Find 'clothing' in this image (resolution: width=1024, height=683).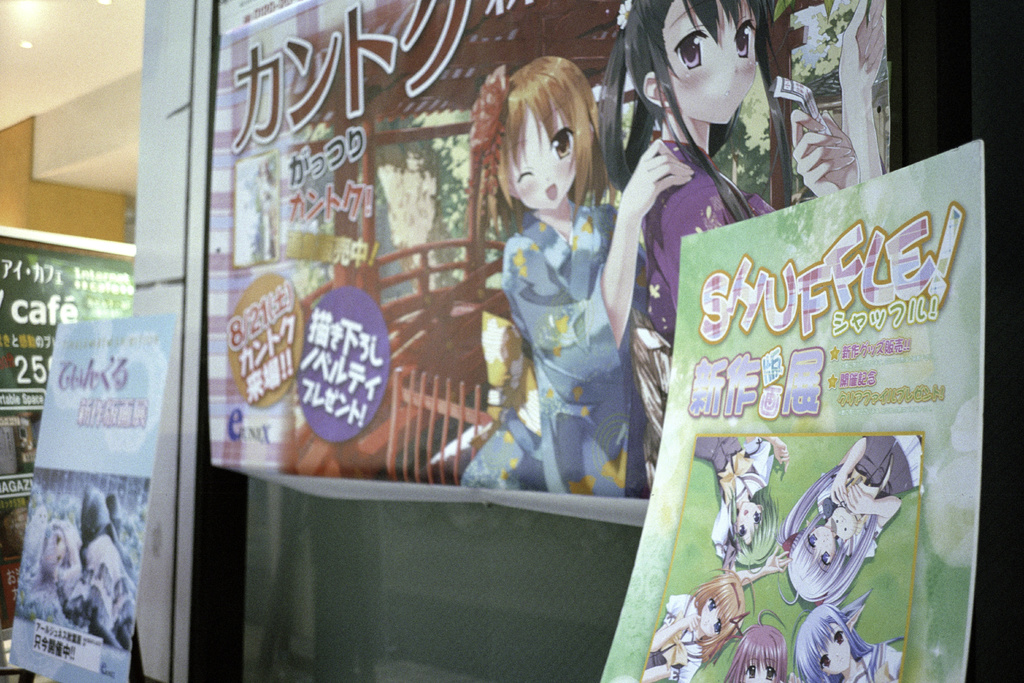
rect(694, 437, 739, 471).
